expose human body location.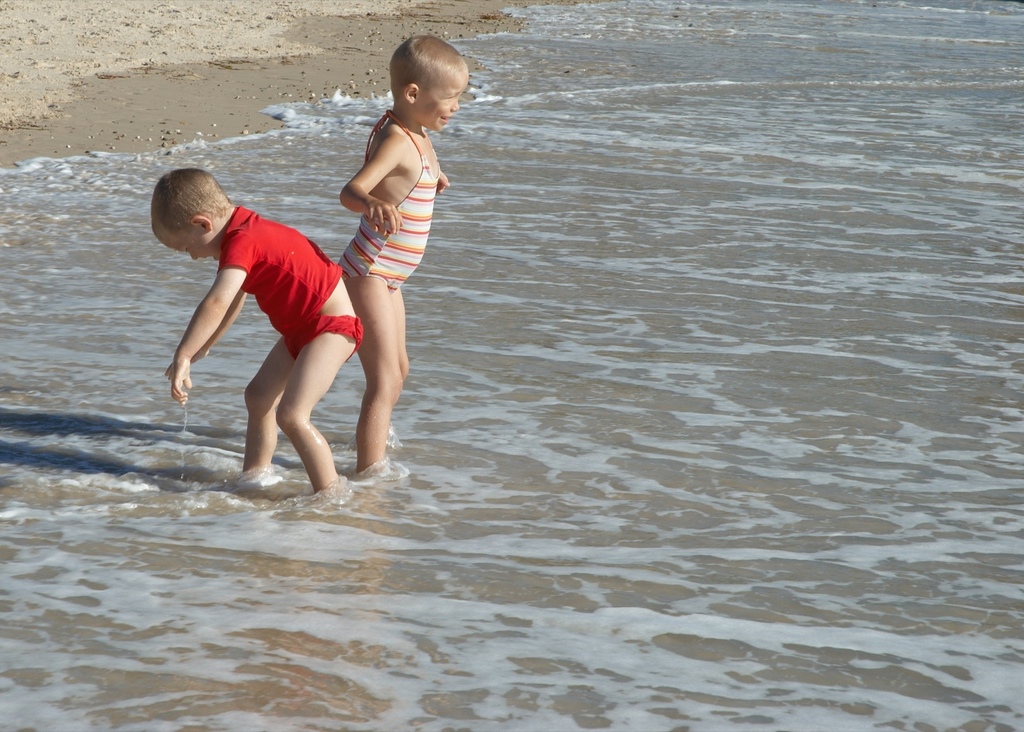
Exposed at (x1=317, y1=67, x2=444, y2=435).
